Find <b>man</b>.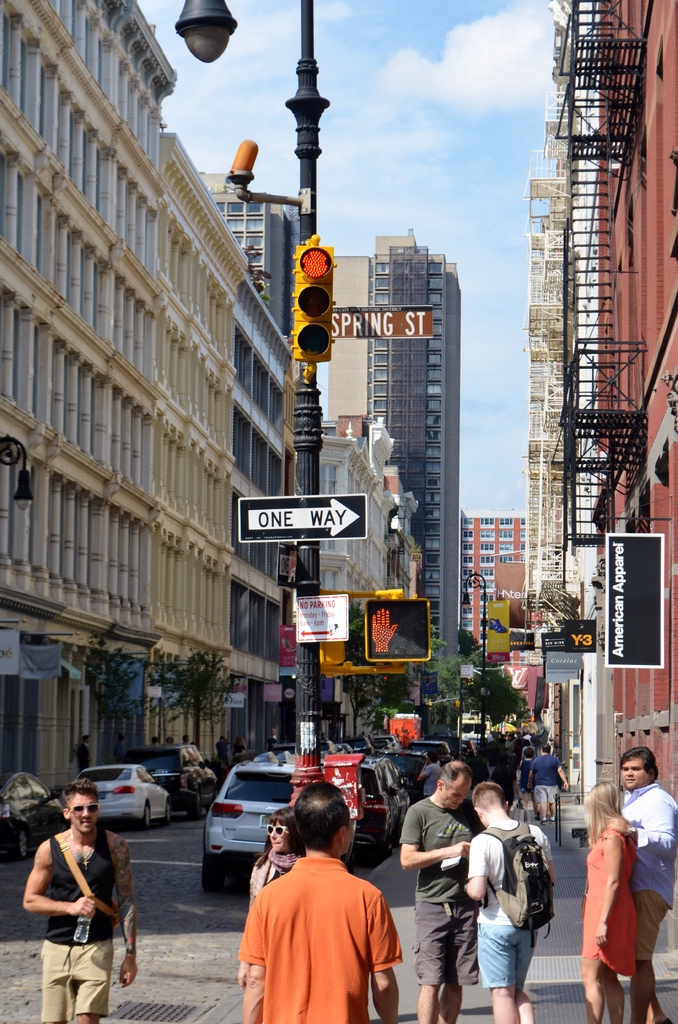
bbox=(22, 776, 140, 1023).
